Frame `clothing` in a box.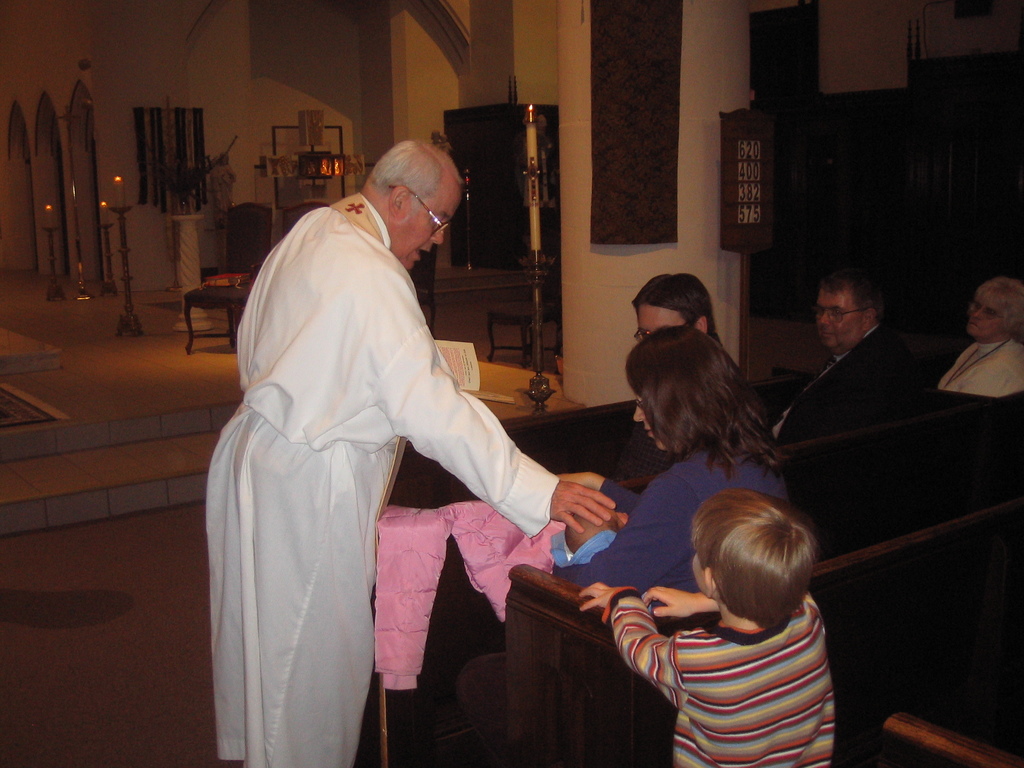
box(202, 188, 557, 767).
